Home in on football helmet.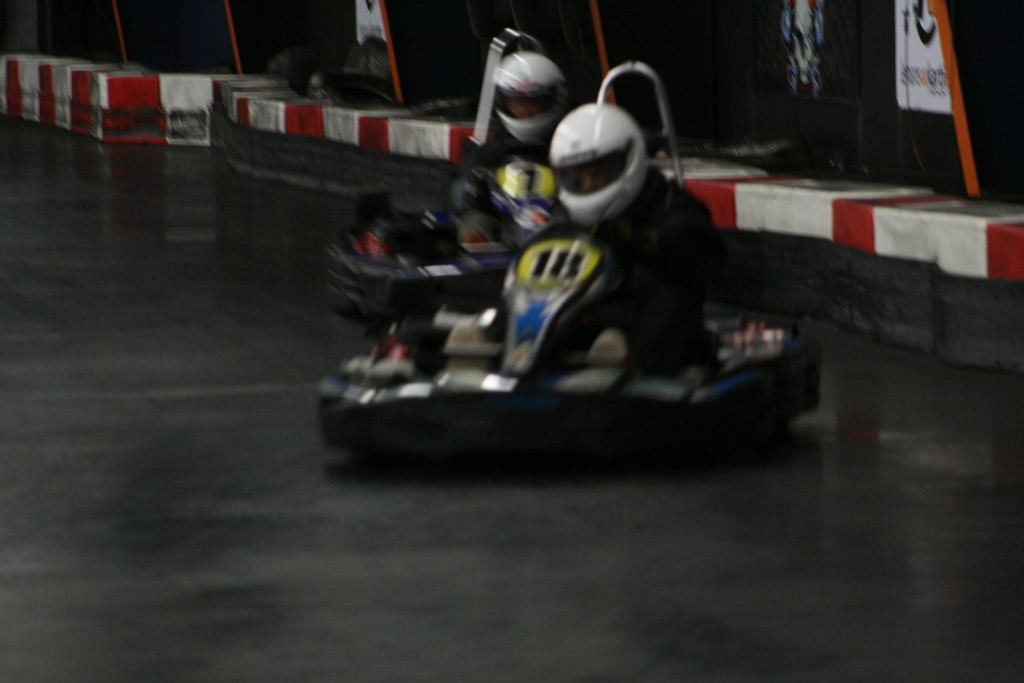
Homed in at pyautogui.locateOnScreen(536, 63, 694, 234).
